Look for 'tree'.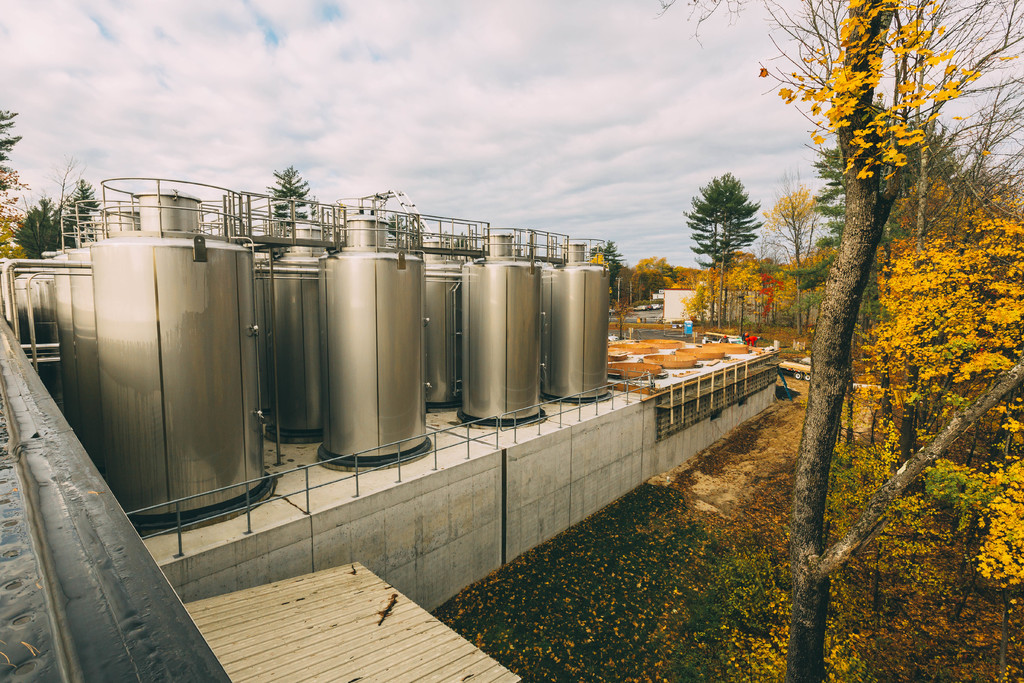
Found: (x1=263, y1=168, x2=308, y2=235).
